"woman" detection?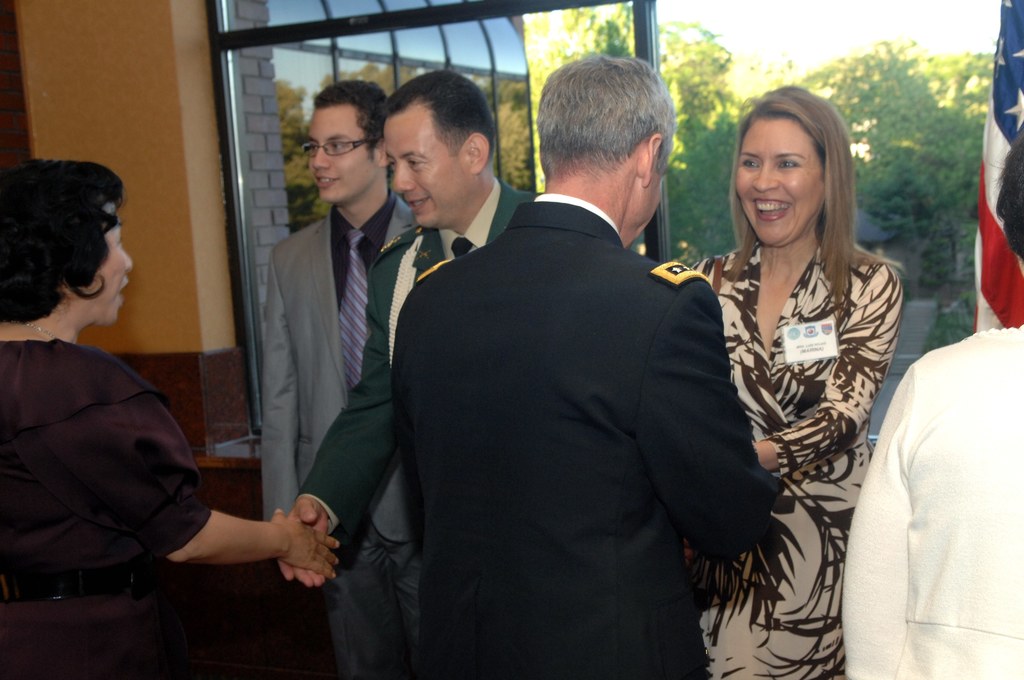
839:120:1023:679
